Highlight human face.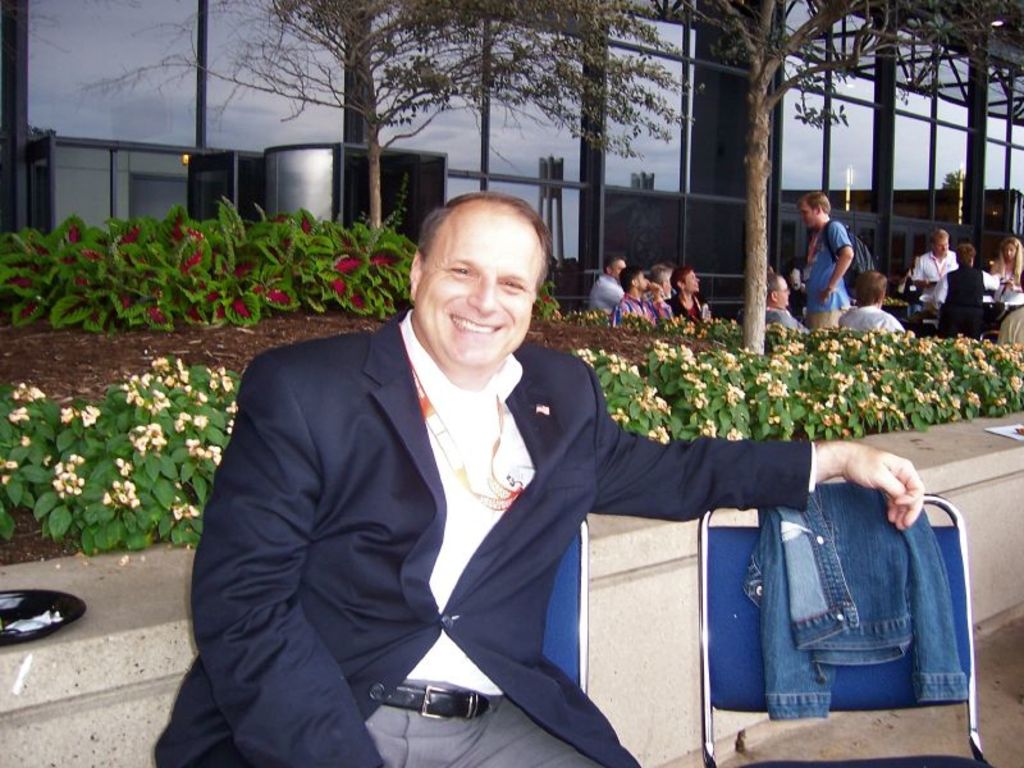
Highlighted region: rect(417, 225, 543, 367).
